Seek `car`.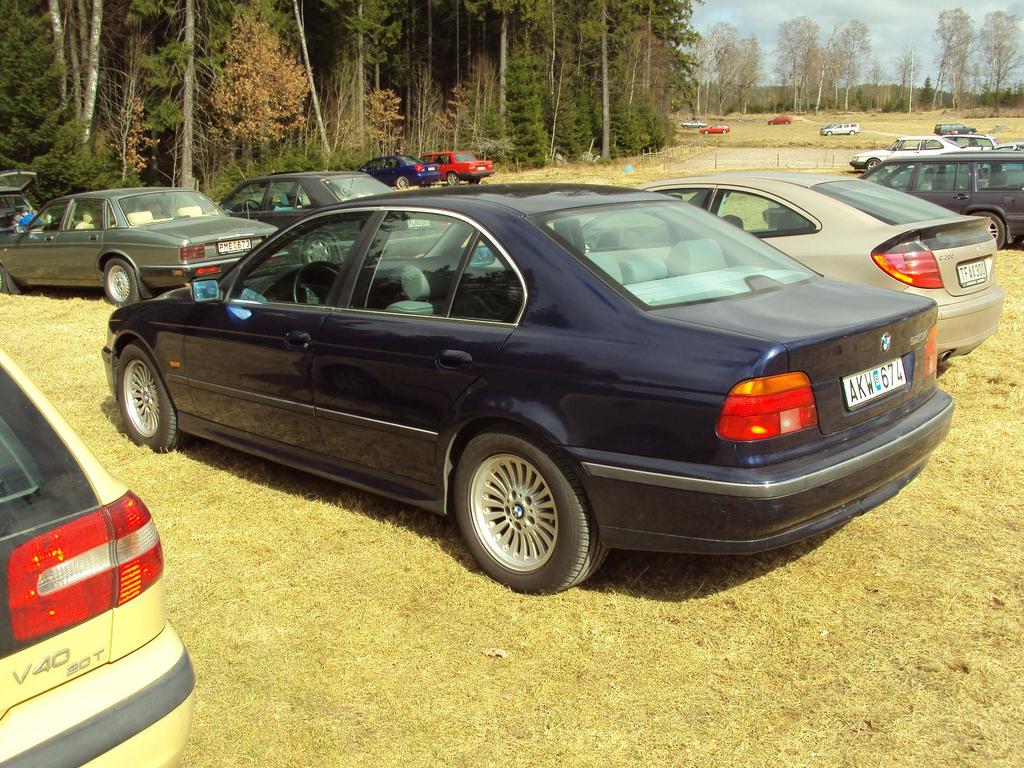
left=355, top=154, right=440, bottom=188.
